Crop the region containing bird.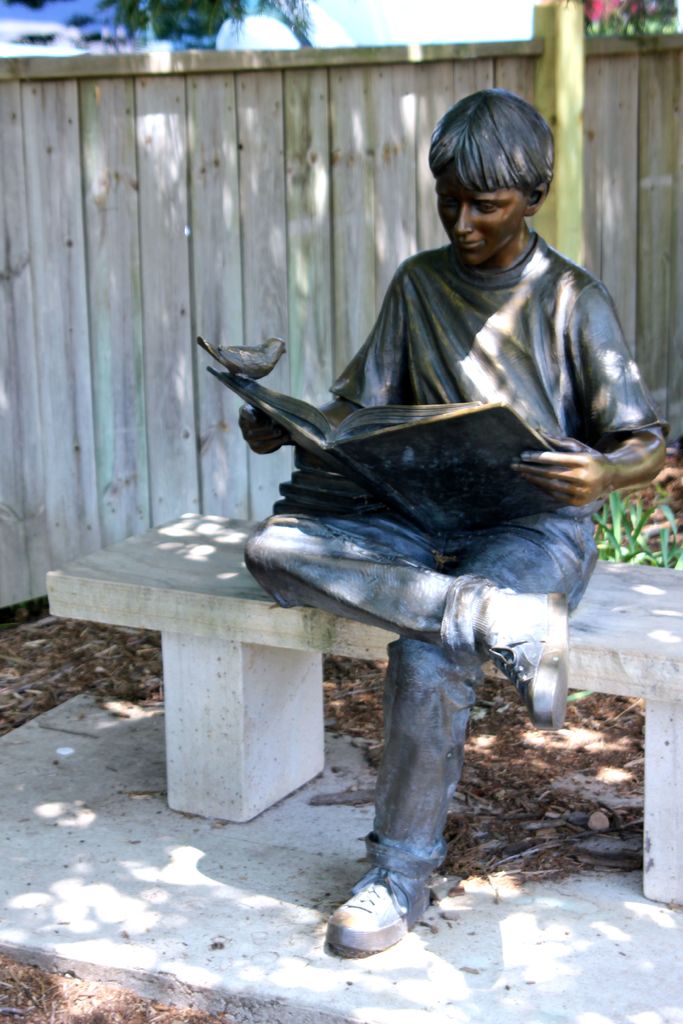
Crop region: x1=195 y1=334 x2=289 y2=383.
